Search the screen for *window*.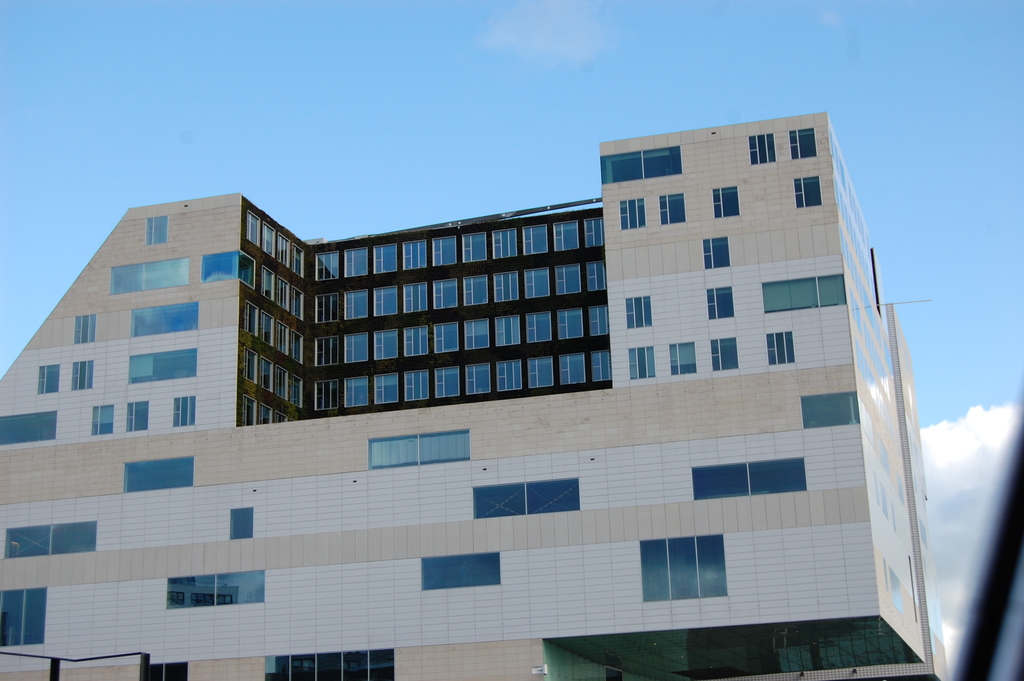
Found at locate(368, 426, 467, 470).
